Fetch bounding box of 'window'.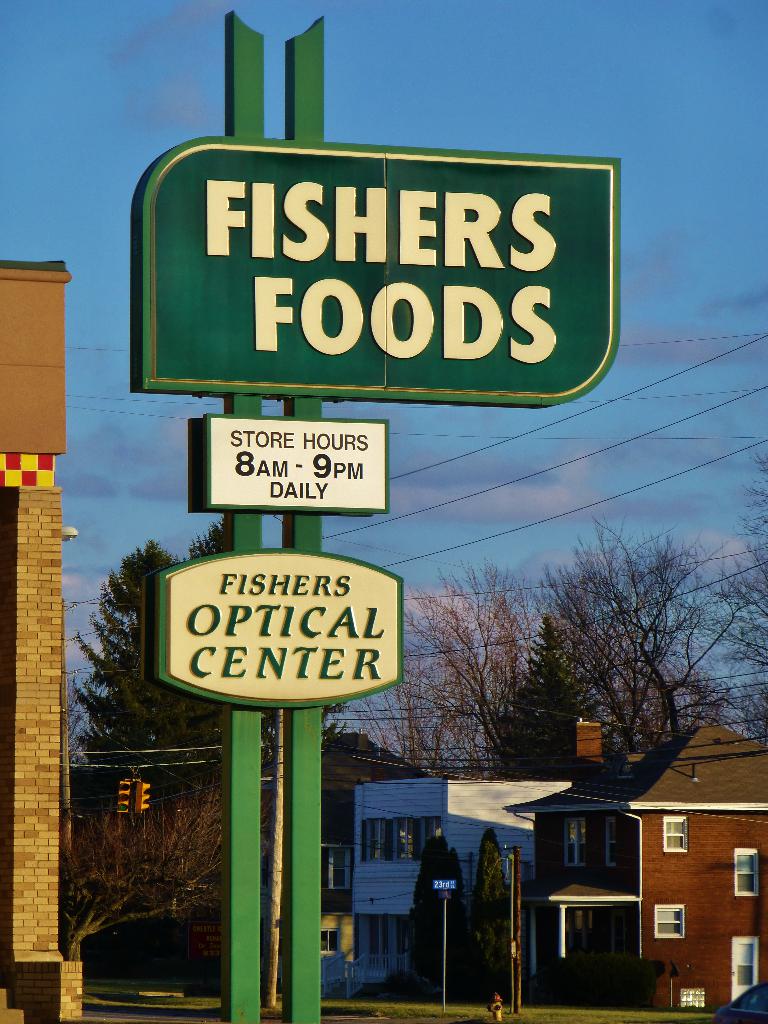
Bbox: 663, 815, 691, 855.
